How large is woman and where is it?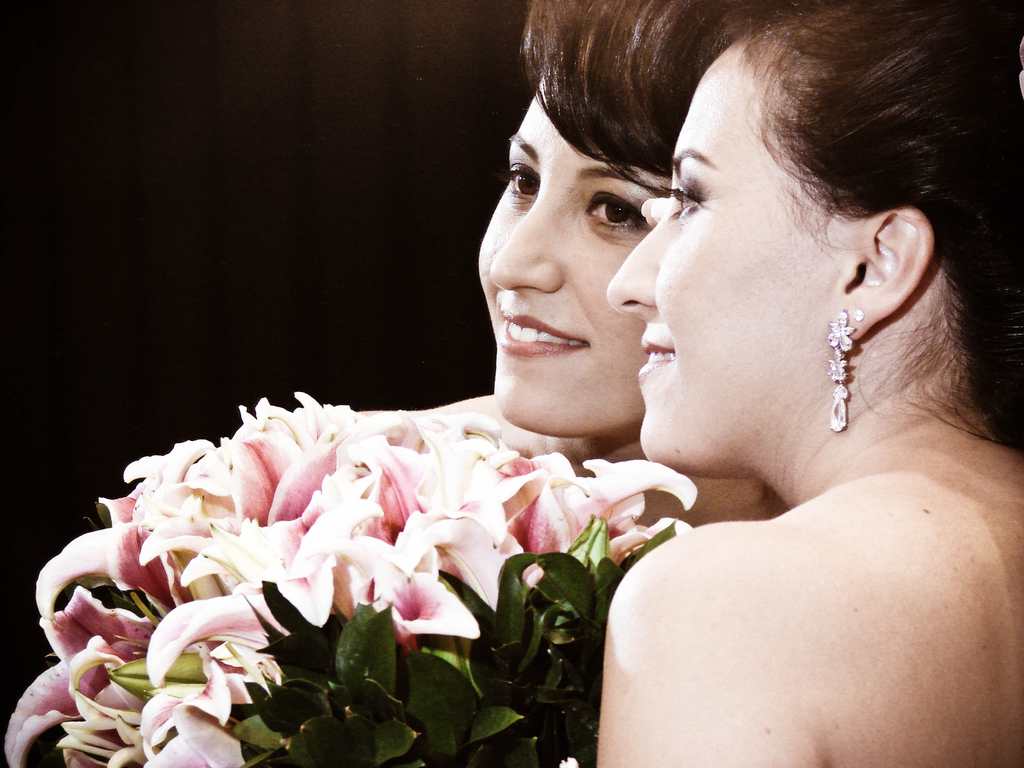
Bounding box: left=353, top=0, right=790, bottom=529.
